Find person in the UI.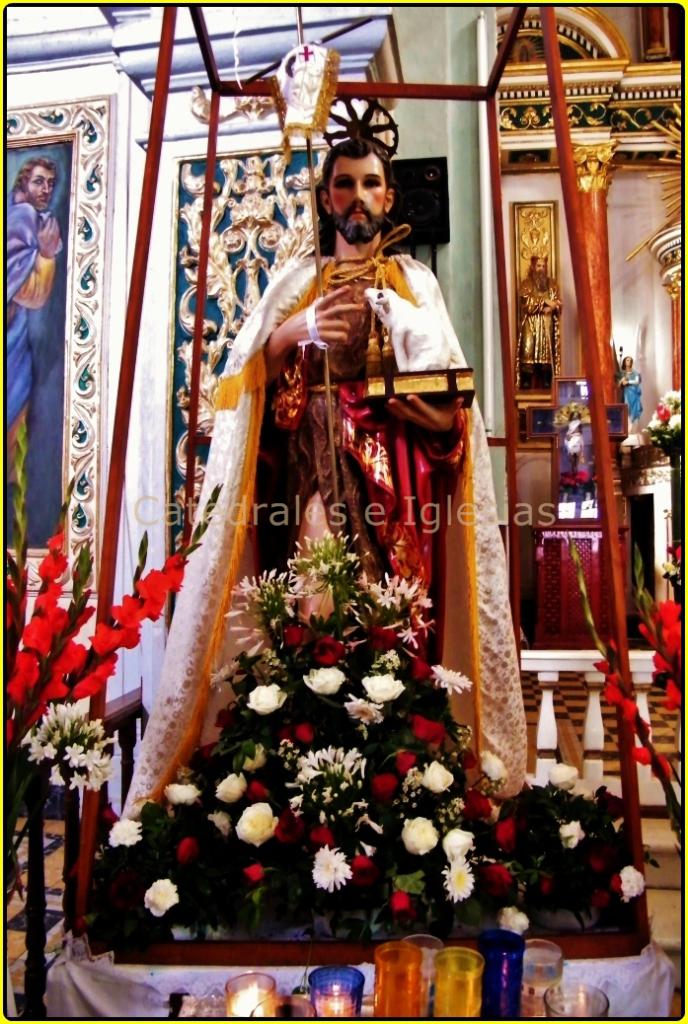
UI element at 618 352 645 419.
